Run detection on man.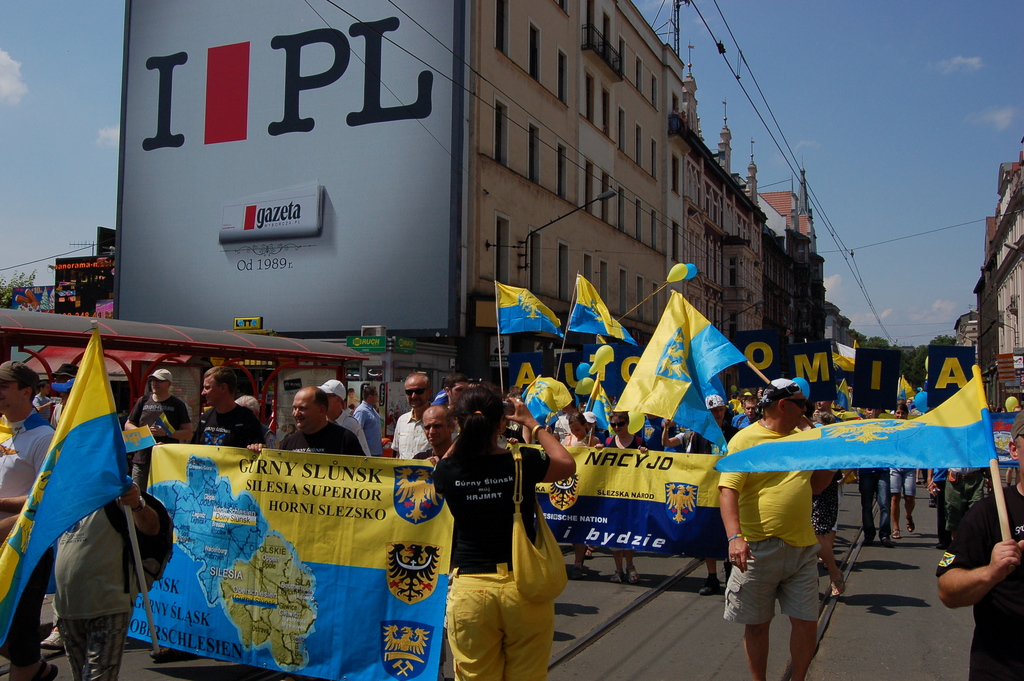
Result: rect(189, 361, 264, 453).
